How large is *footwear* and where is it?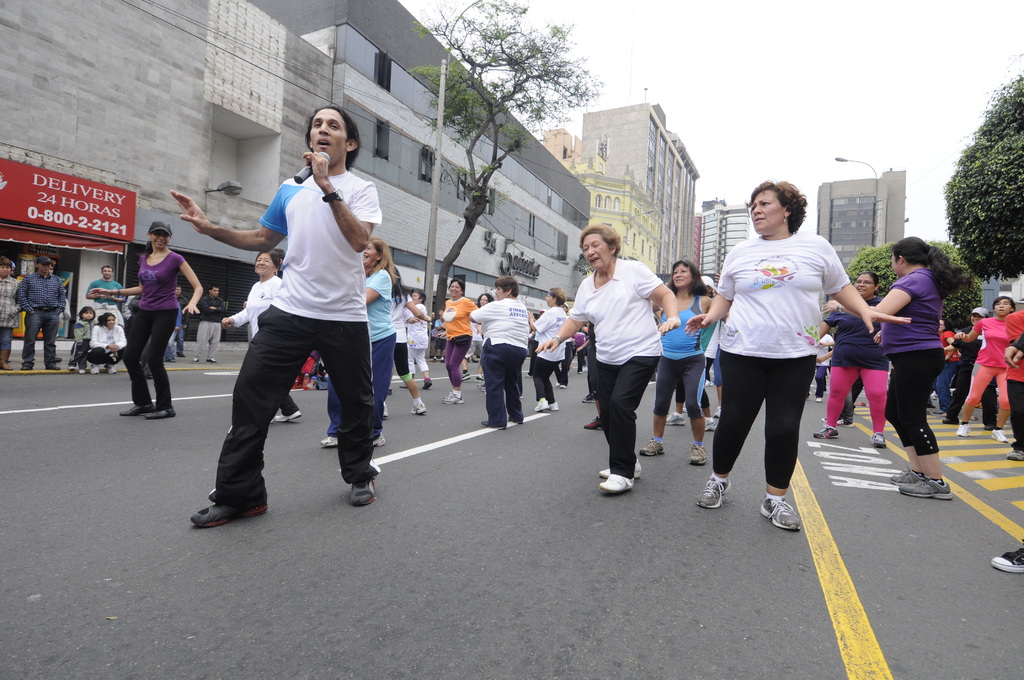
Bounding box: region(990, 428, 1006, 442).
